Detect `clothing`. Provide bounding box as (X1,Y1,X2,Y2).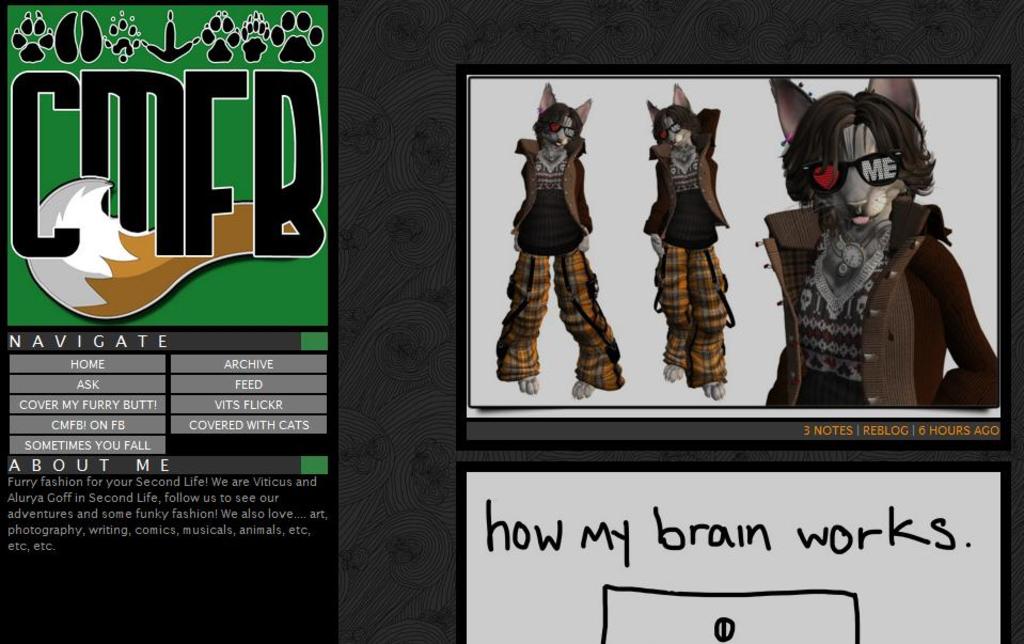
(649,109,732,382).
